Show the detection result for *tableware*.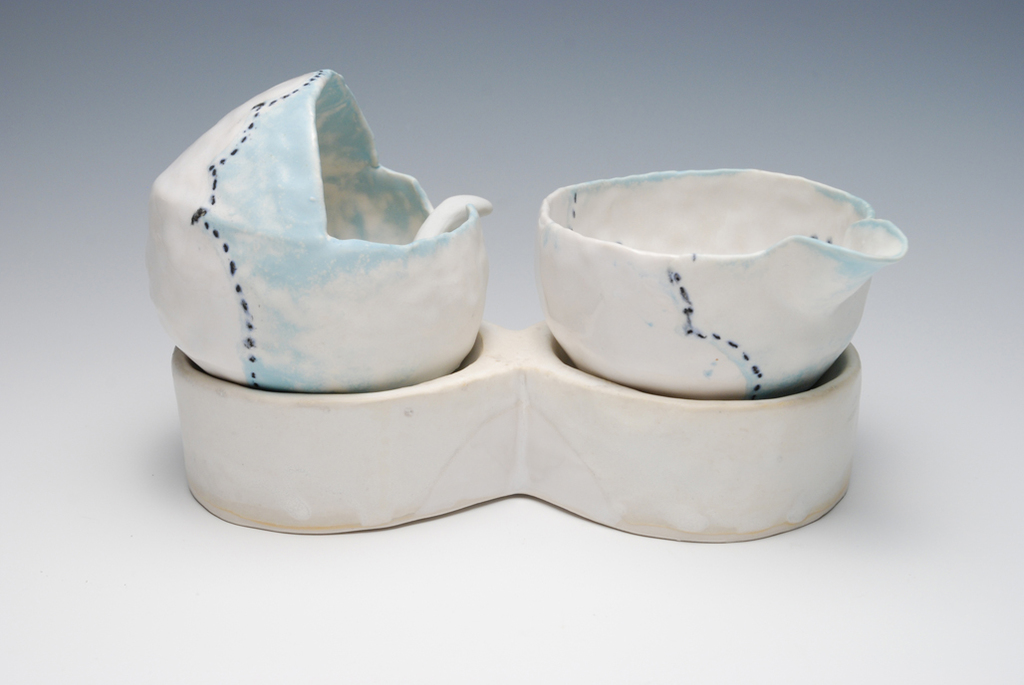
523 157 896 432.
